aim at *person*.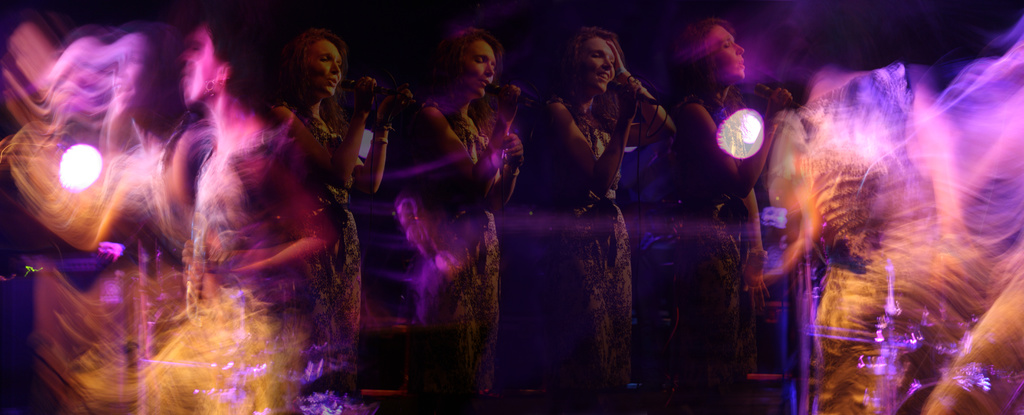
Aimed at 538/32/673/414.
